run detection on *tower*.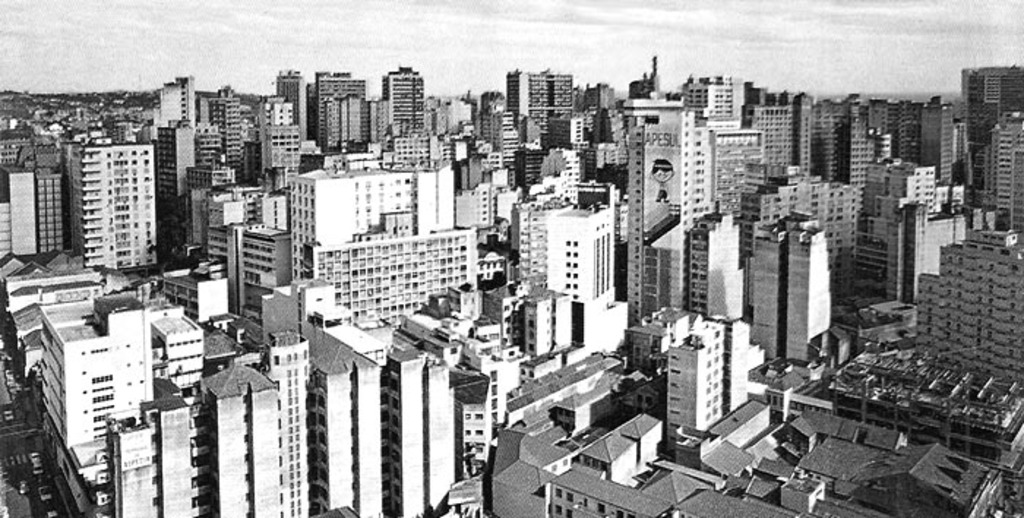
Result: [511,142,547,199].
